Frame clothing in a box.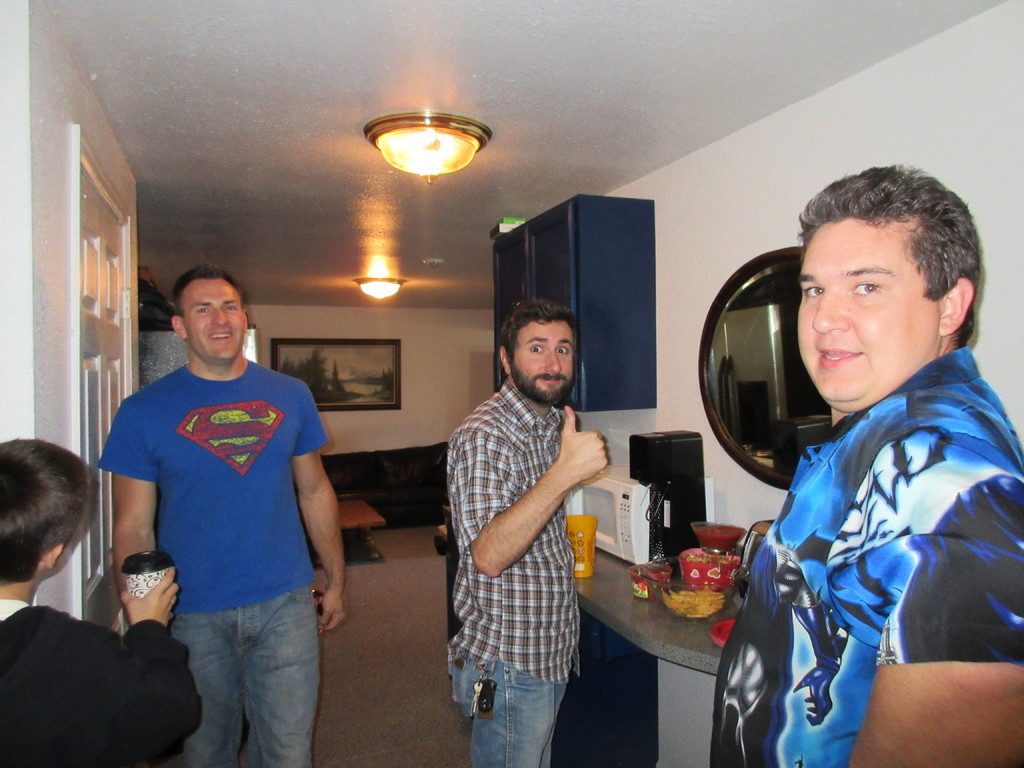
(left=84, top=311, right=335, bottom=724).
